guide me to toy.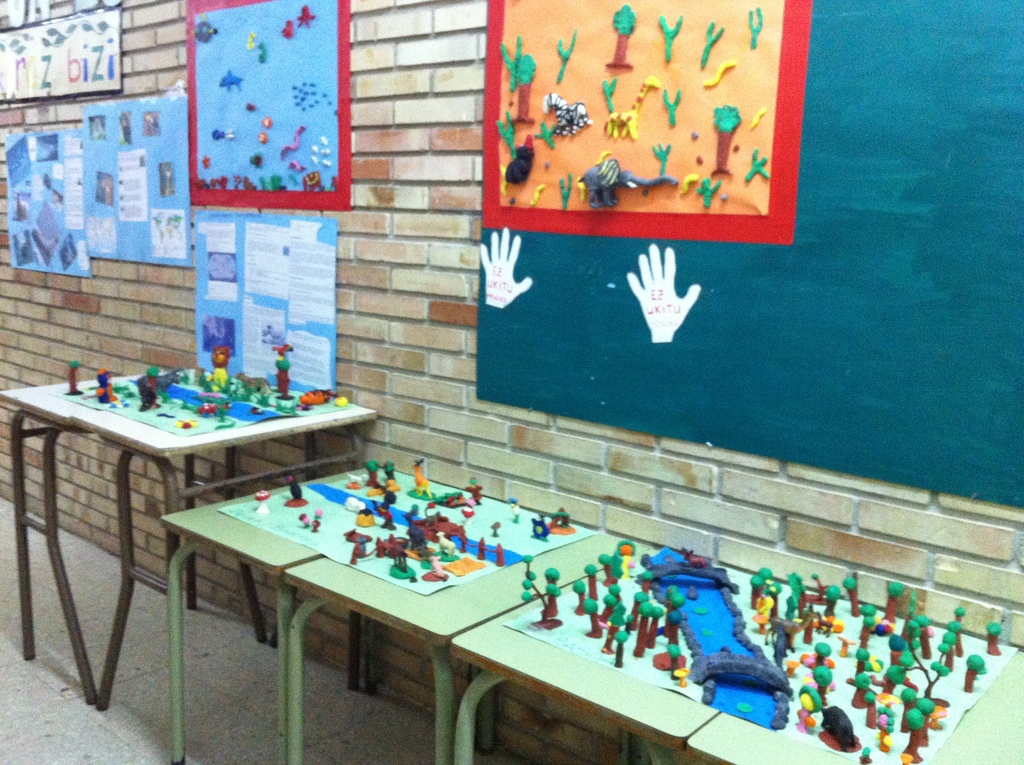
Guidance: {"left": 551, "top": 23, "right": 575, "bottom": 85}.
